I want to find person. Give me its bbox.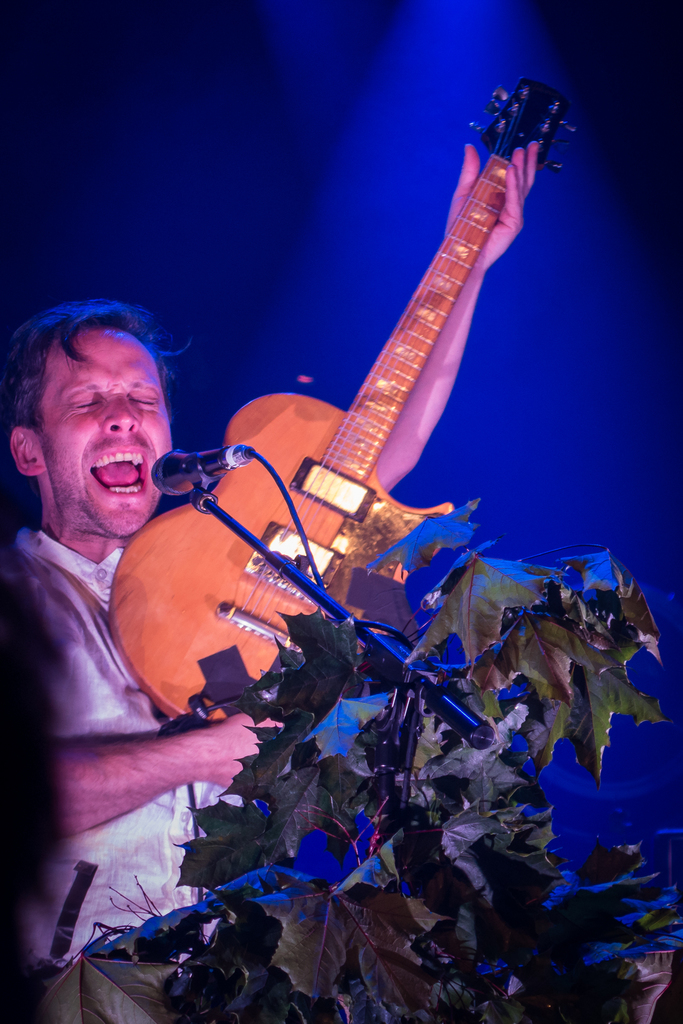
pyautogui.locateOnScreen(0, 136, 543, 1023).
